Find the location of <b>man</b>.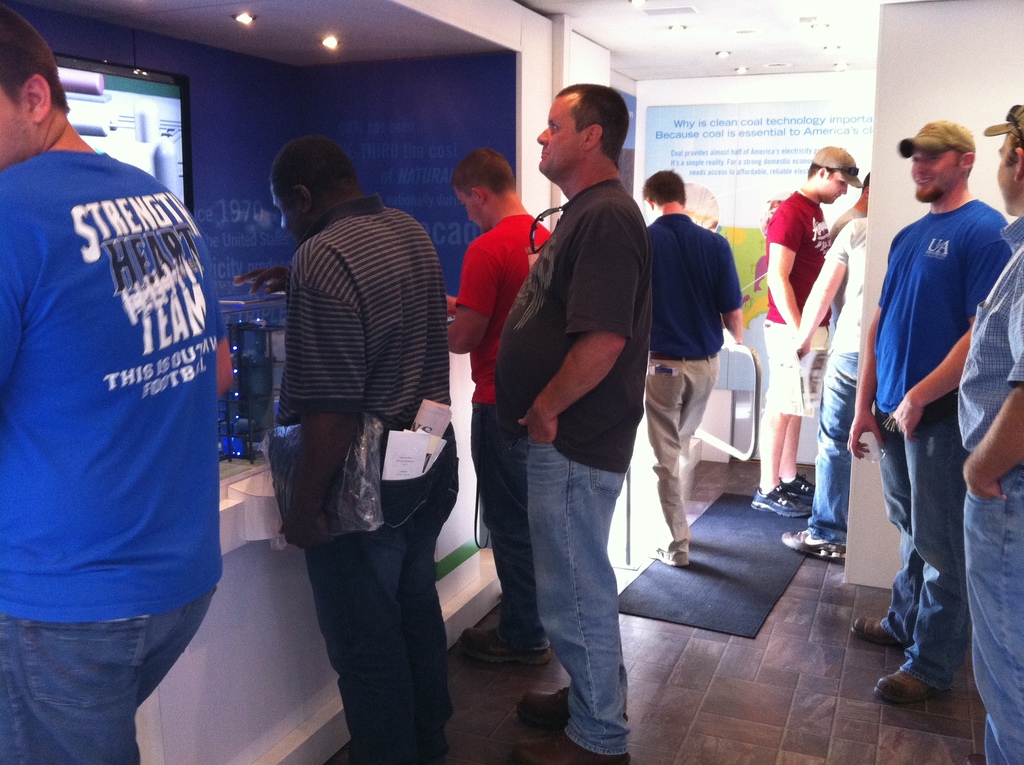
Location: {"left": 849, "top": 113, "right": 1011, "bottom": 718}.
